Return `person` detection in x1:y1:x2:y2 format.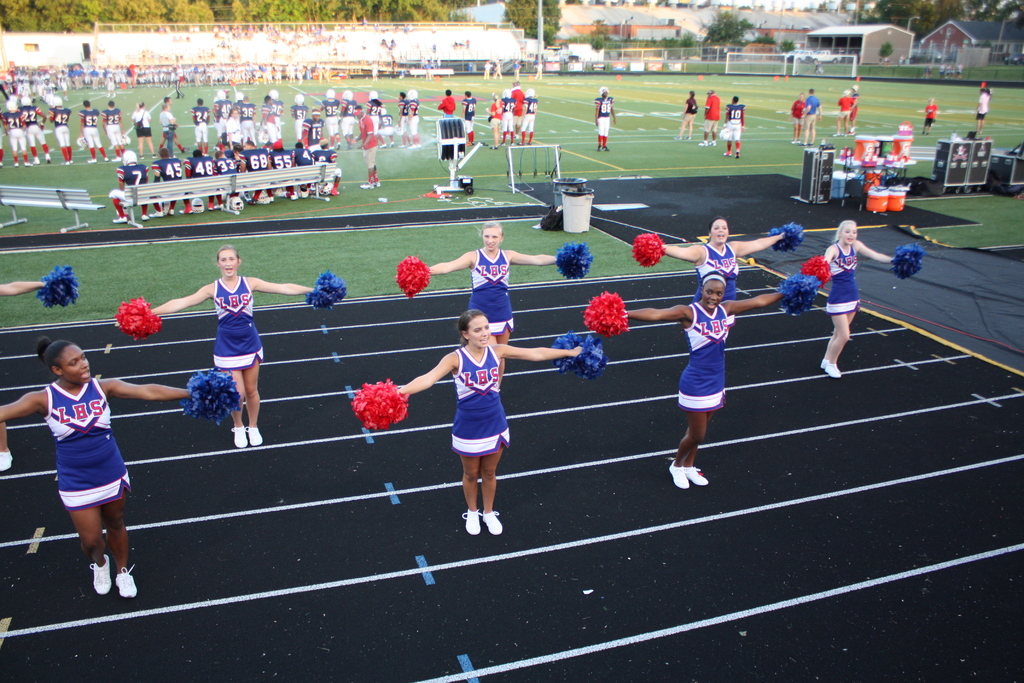
810:208:881:380.
